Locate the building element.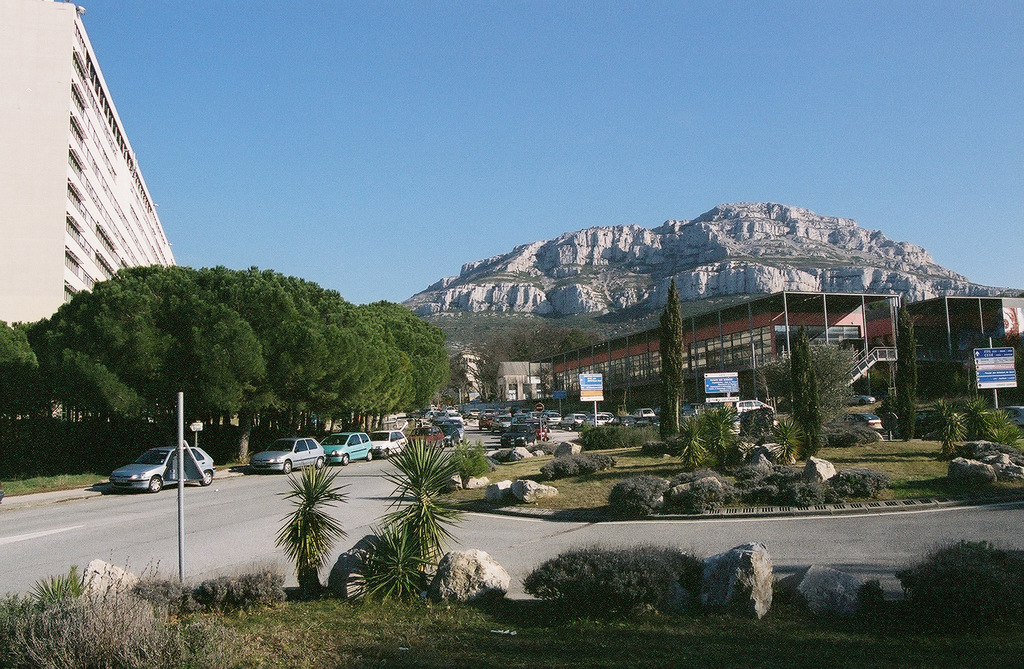
Element bbox: crop(0, 0, 173, 325).
